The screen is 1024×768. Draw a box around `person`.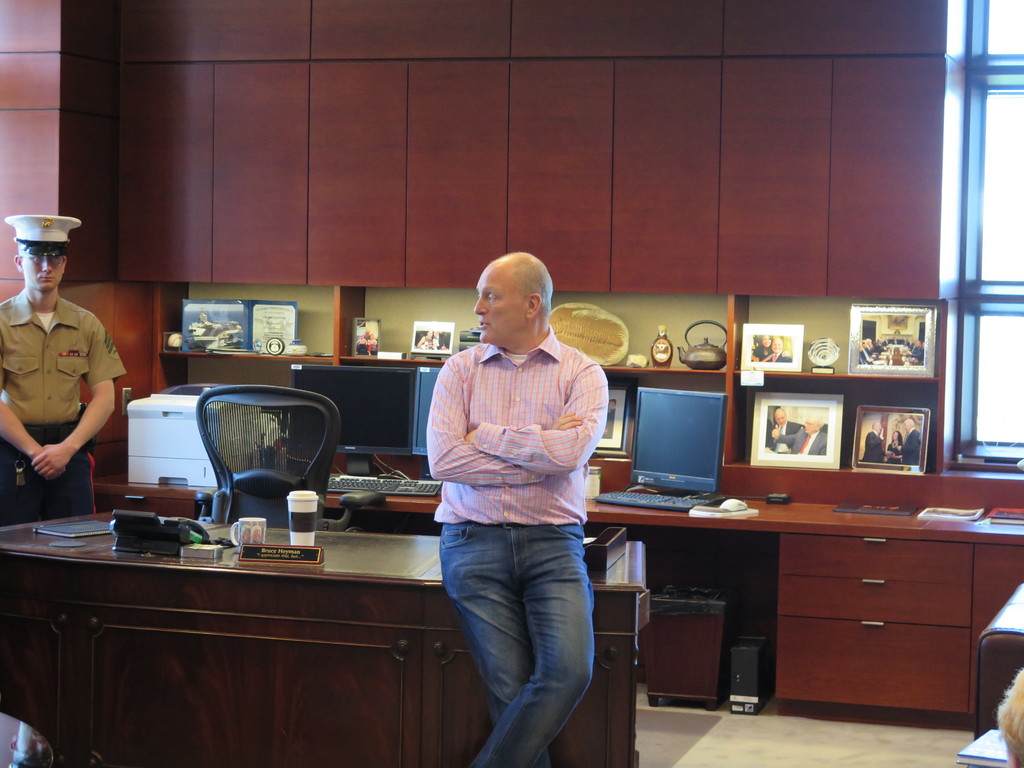
BBox(399, 250, 621, 752).
